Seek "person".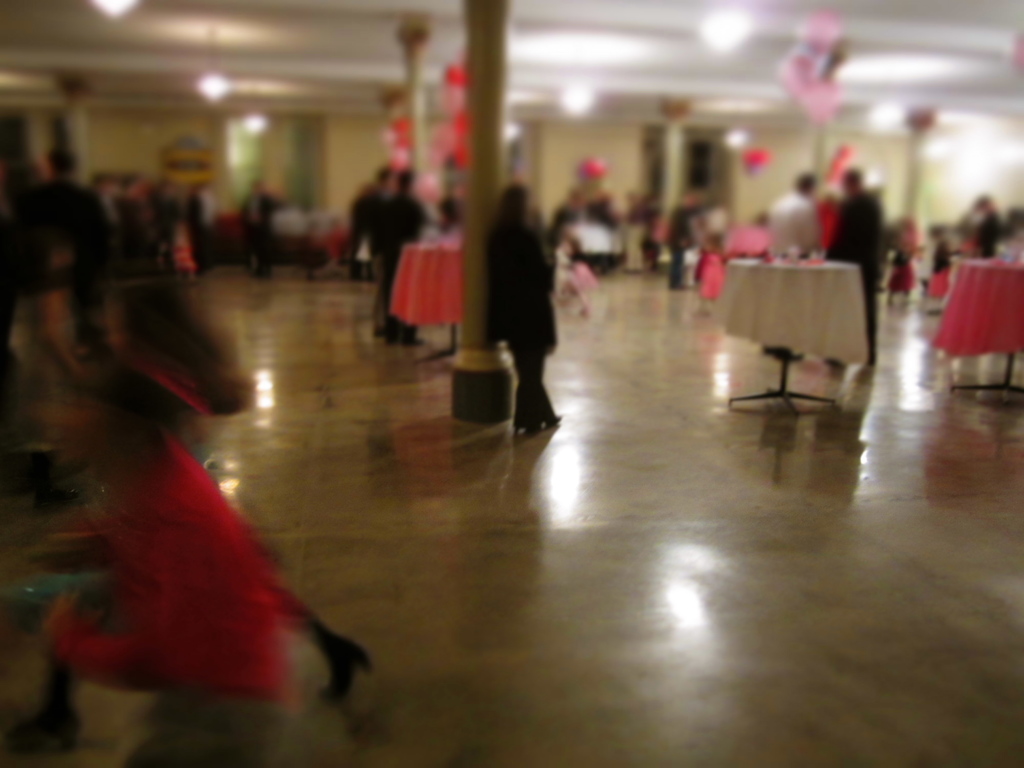
Rect(969, 193, 1005, 264).
